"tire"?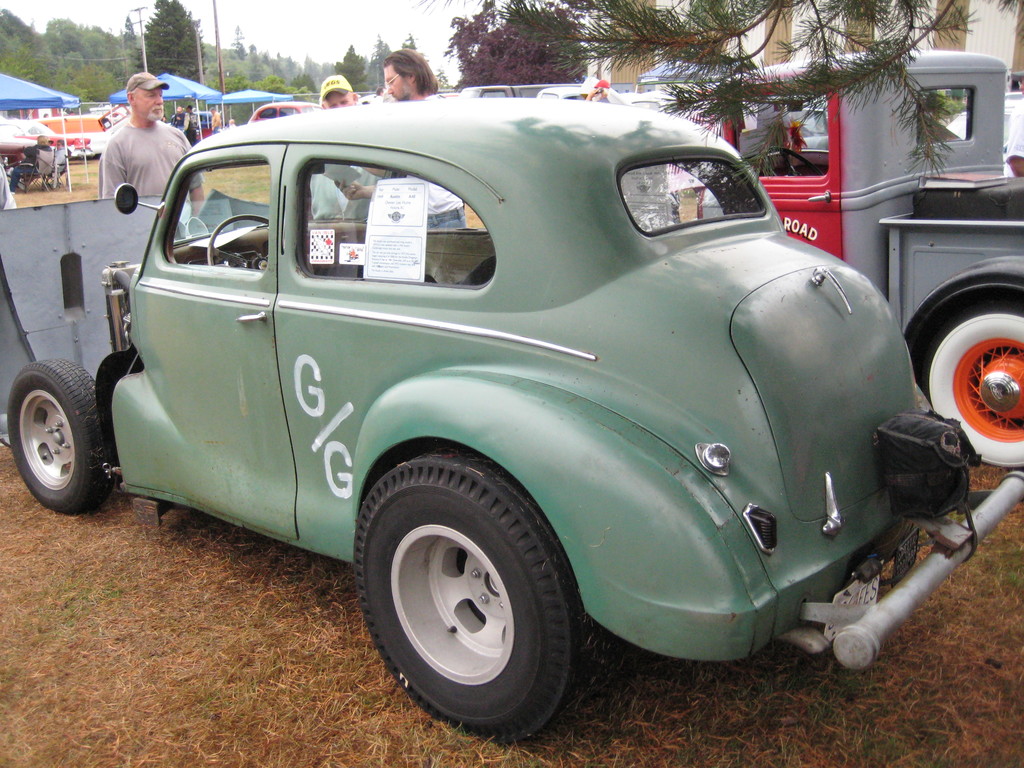
[left=927, top=309, right=1023, bottom=474]
